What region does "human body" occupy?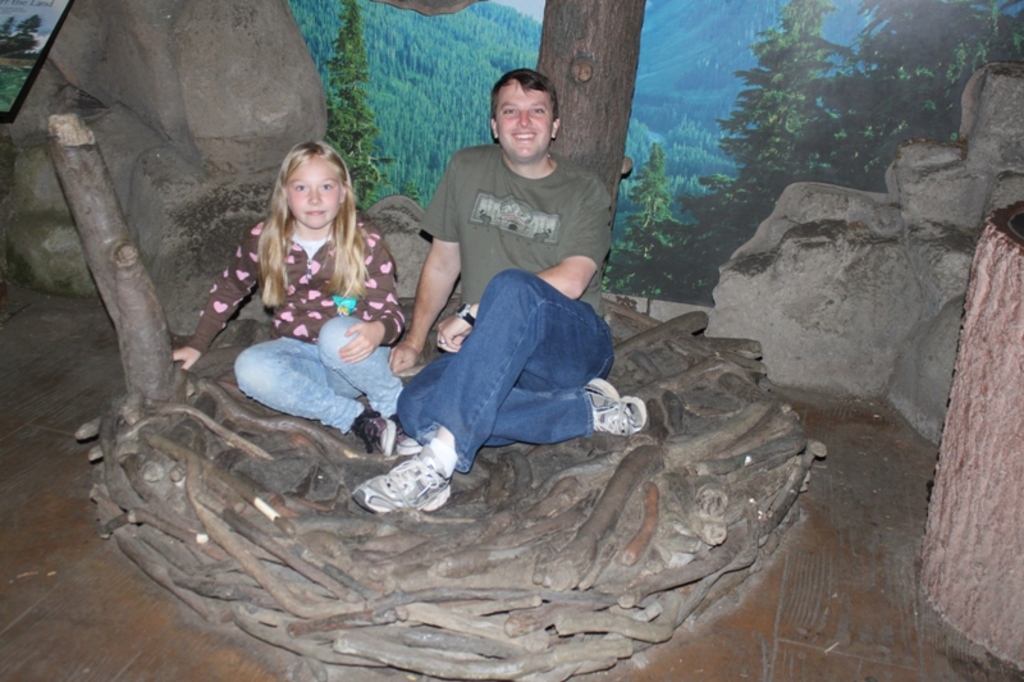
locate(169, 141, 407, 458).
